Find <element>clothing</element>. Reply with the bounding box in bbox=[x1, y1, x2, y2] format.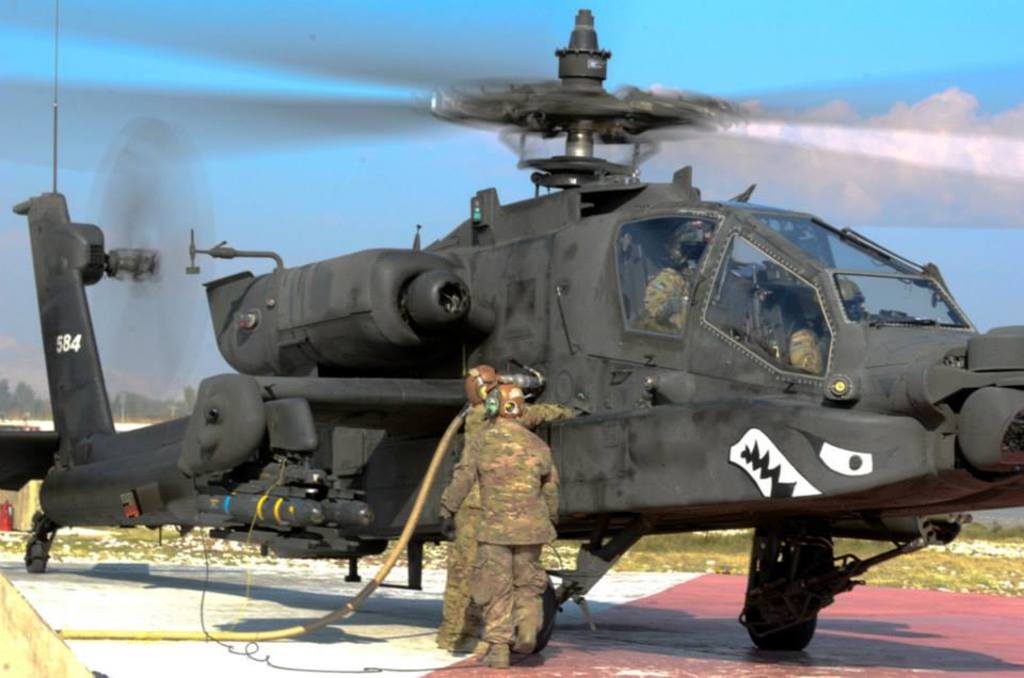
bbox=[439, 417, 575, 647].
